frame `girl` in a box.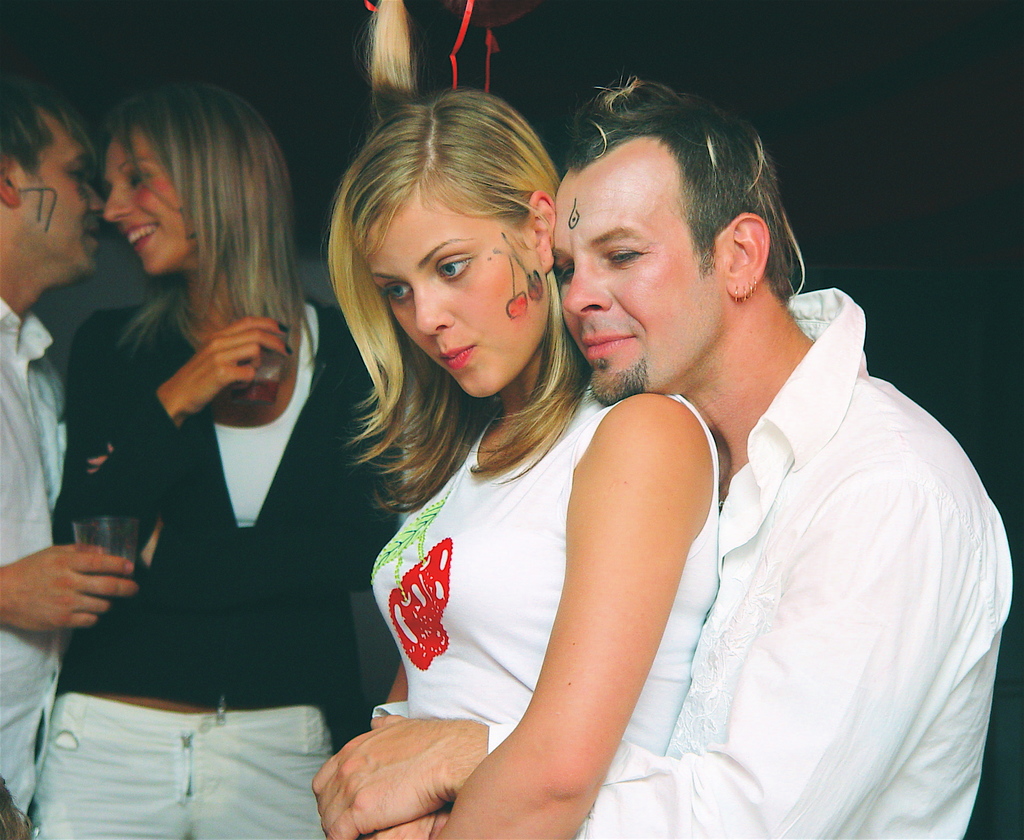
pyautogui.locateOnScreen(28, 76, 397, 839).
